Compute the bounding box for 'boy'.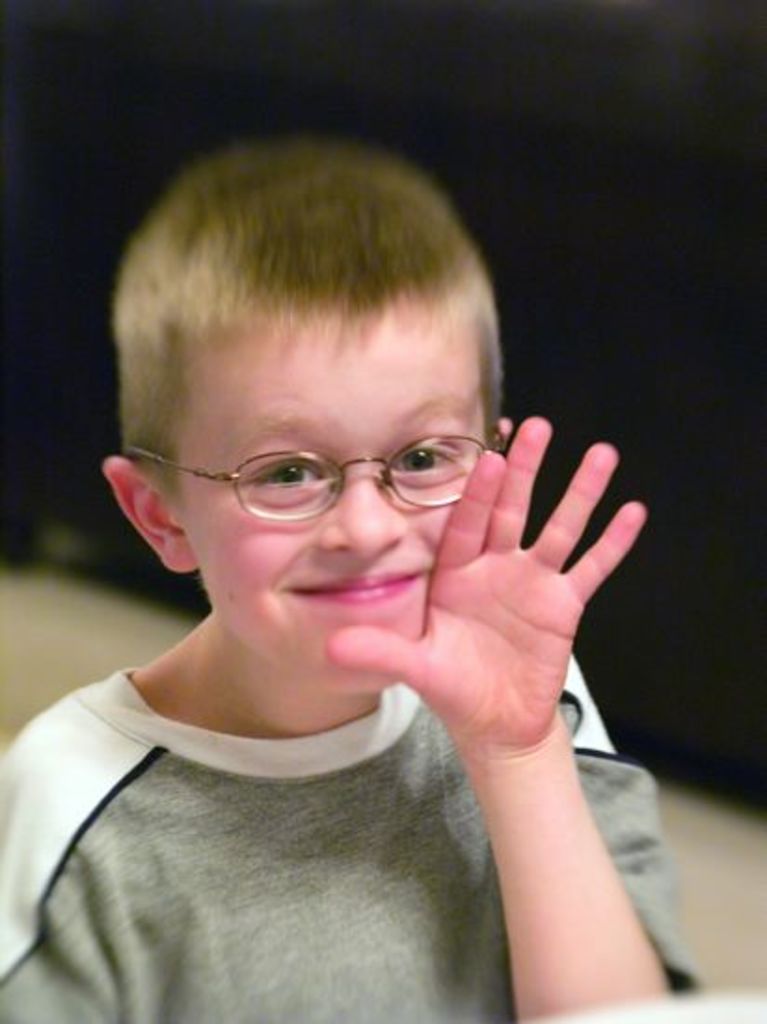
select_region(0, 149, 700, 1002).
